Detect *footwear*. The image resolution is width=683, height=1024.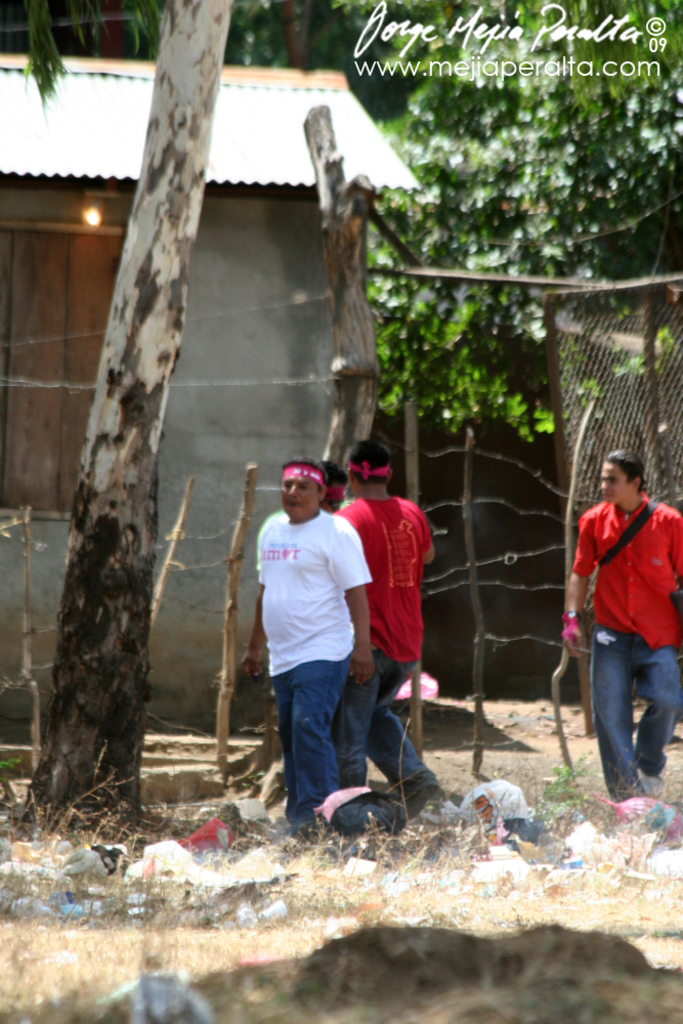
399,779,442,823.
